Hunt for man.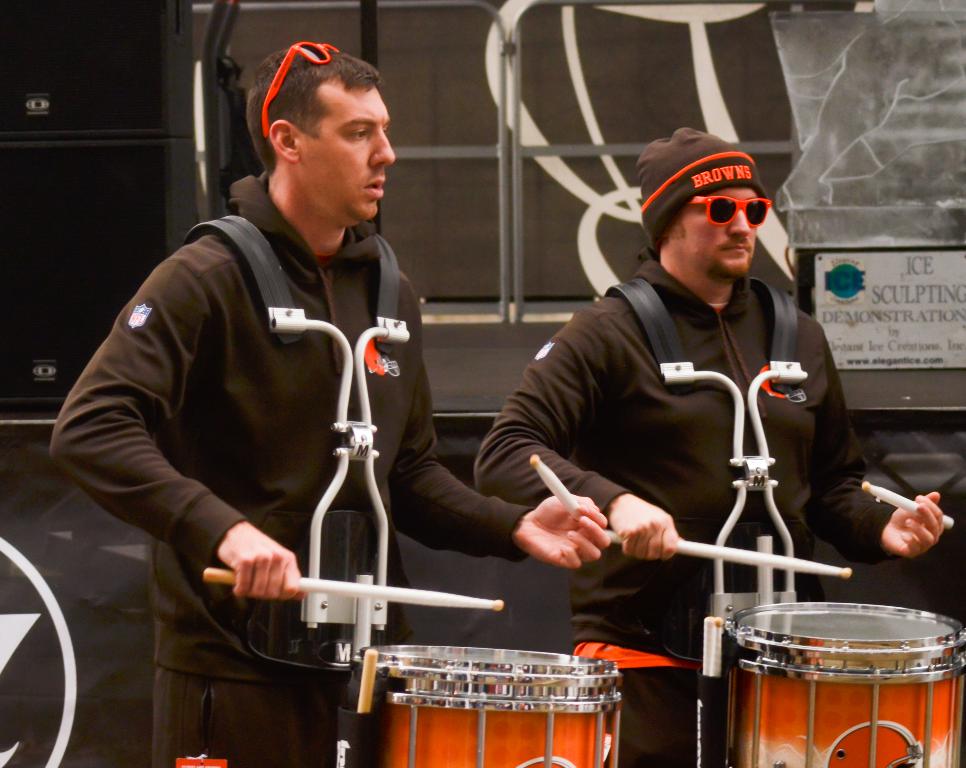
Hunted down at [left=467, top=127, right=944, bottom=767].
